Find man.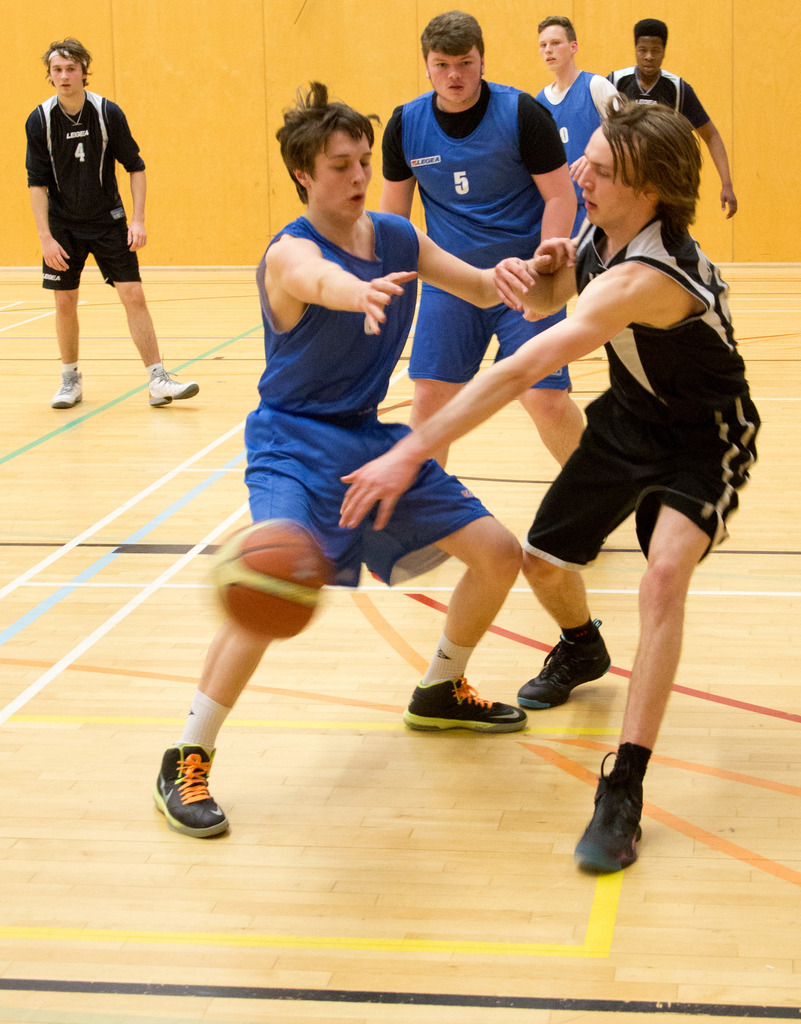
375 6 579 475.
